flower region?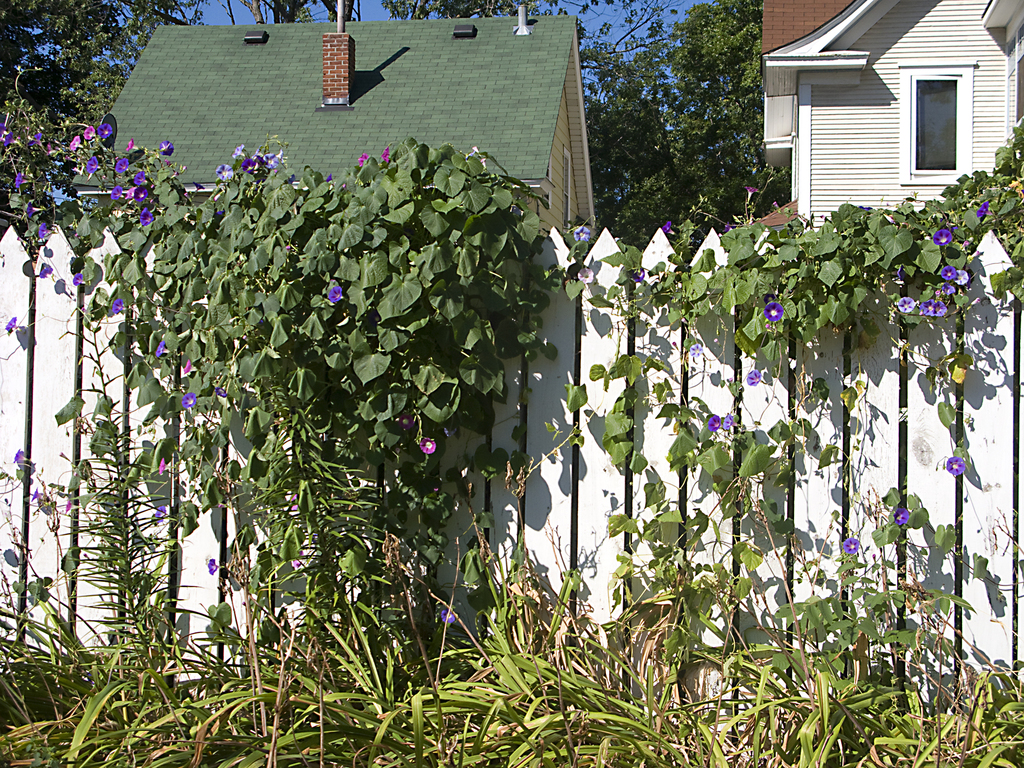
(x1=838, y1=532, x2=860, y2=557)
